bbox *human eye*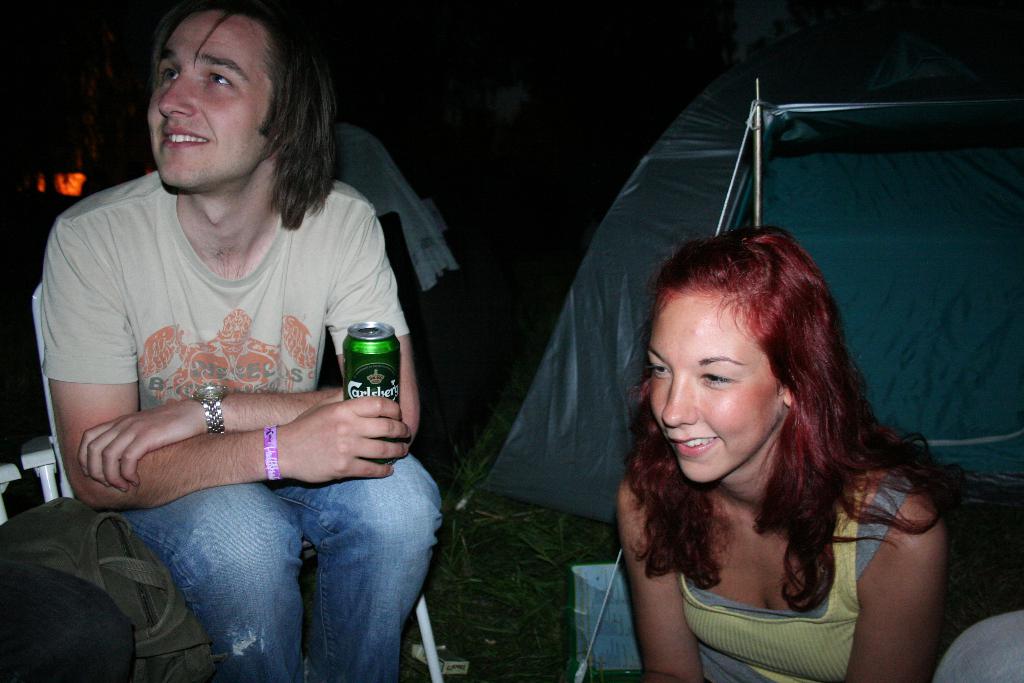
(700,371,734,384)
